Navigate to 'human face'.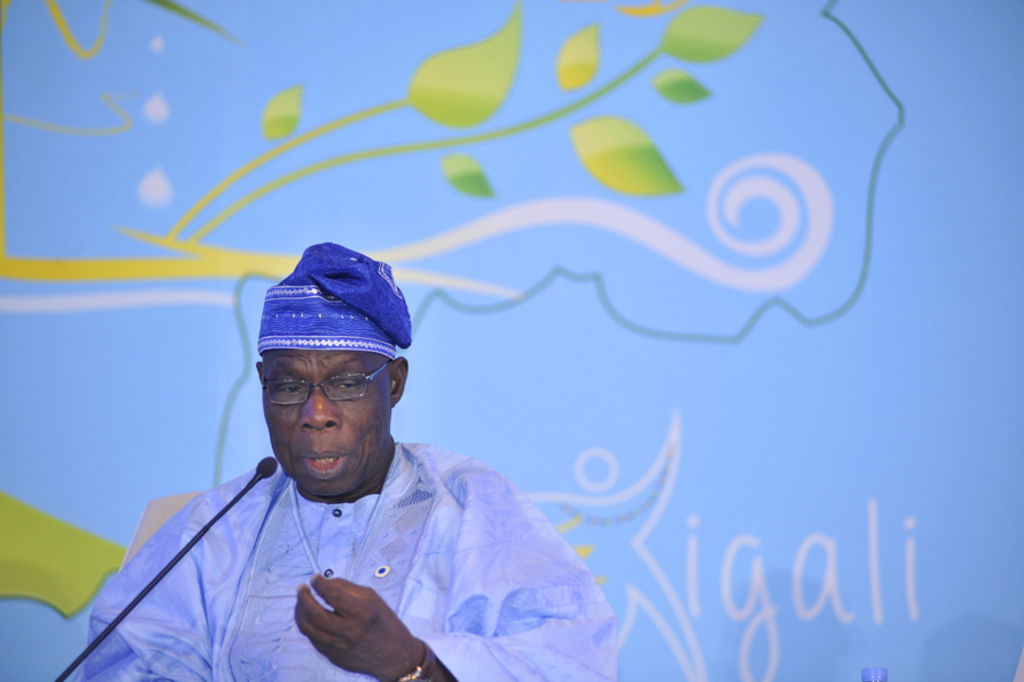
Navigation target: pyautogui.locateOnScreen(263, 348, 391, 499).
